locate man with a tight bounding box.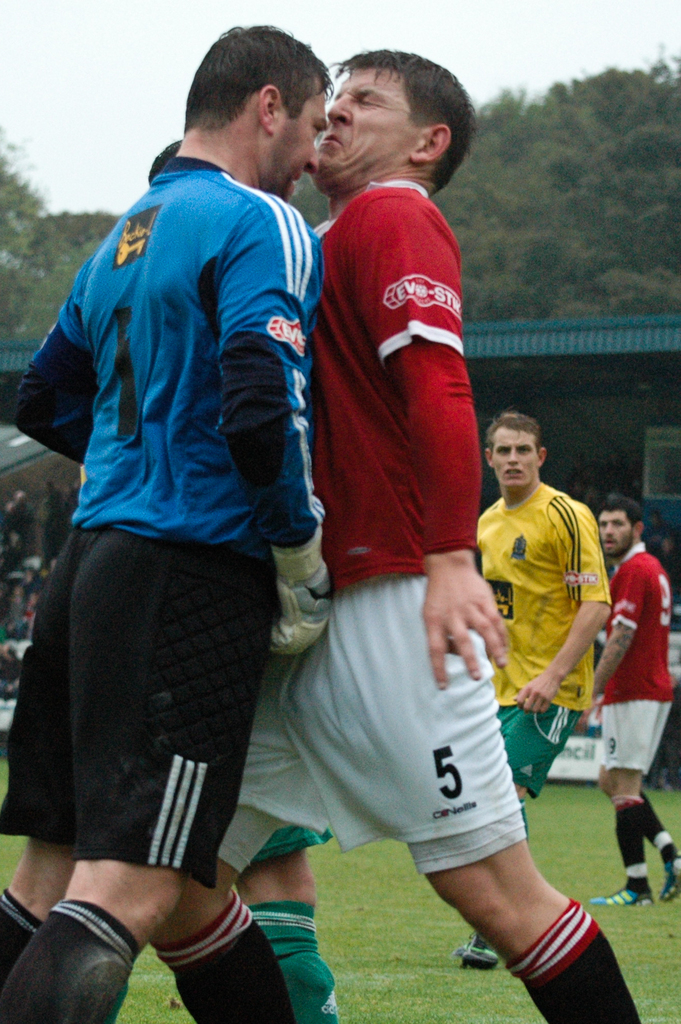
Rect(147, 43, 645, 1023).
